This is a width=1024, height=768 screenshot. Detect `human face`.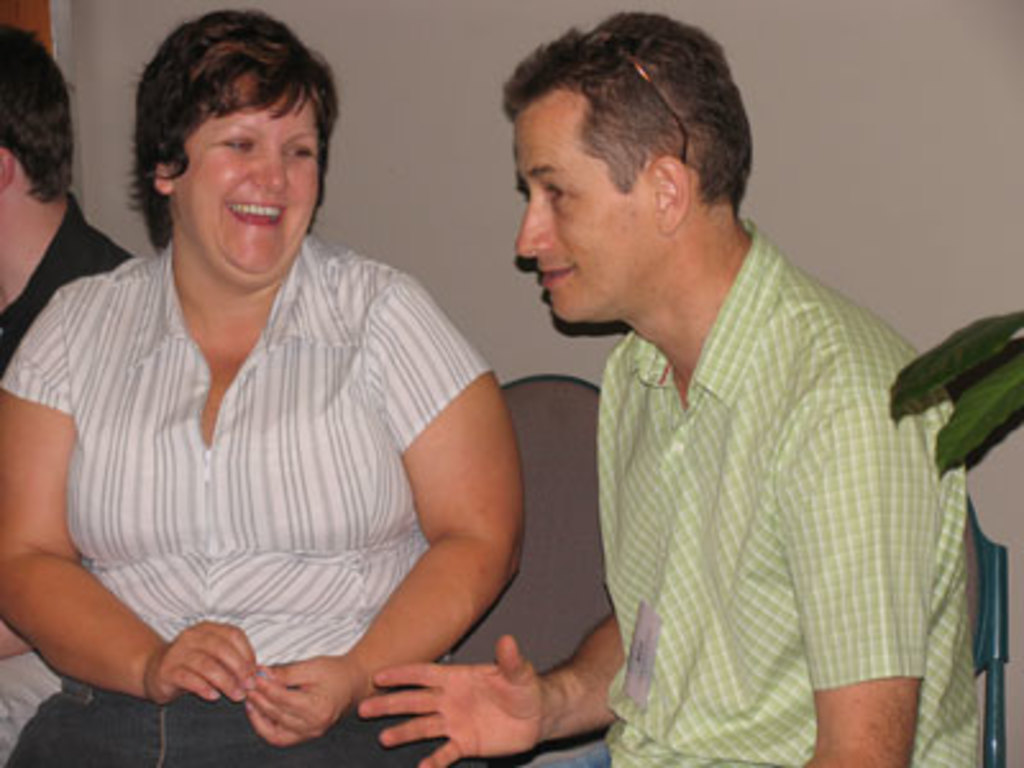
(169,97,317,274).
